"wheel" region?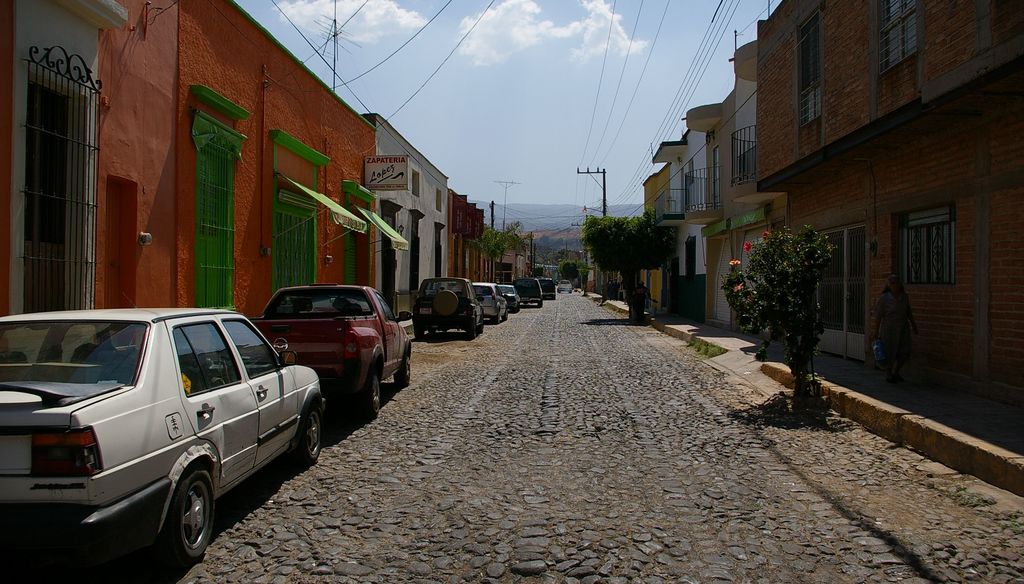
<region>514, 307, 519, 310</region>
